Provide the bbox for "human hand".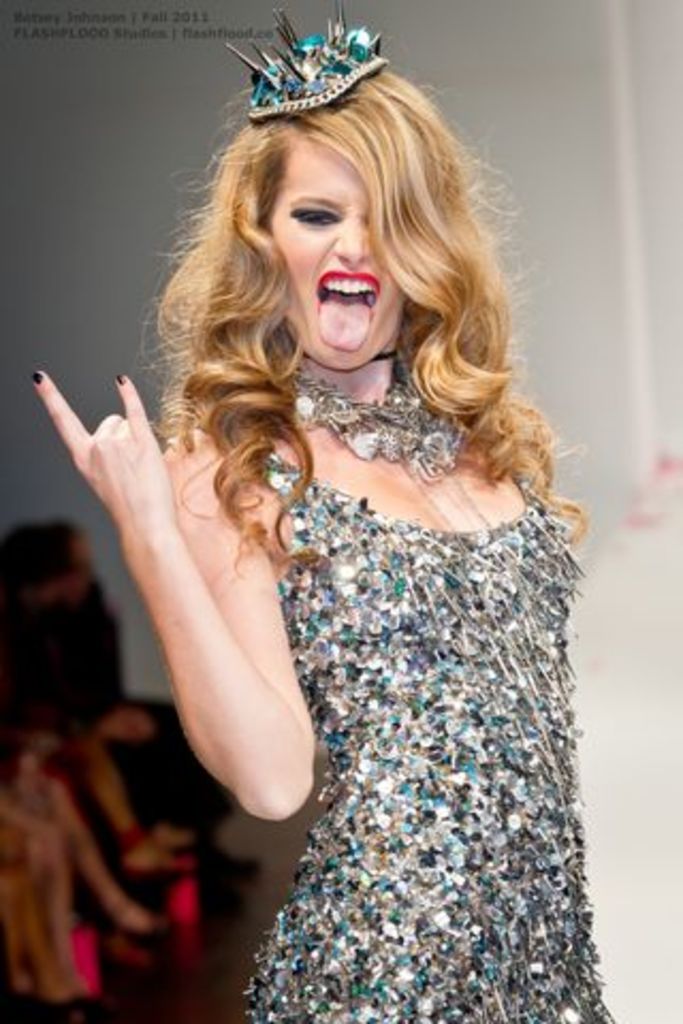
select_region(38, 352, 192, 546).
